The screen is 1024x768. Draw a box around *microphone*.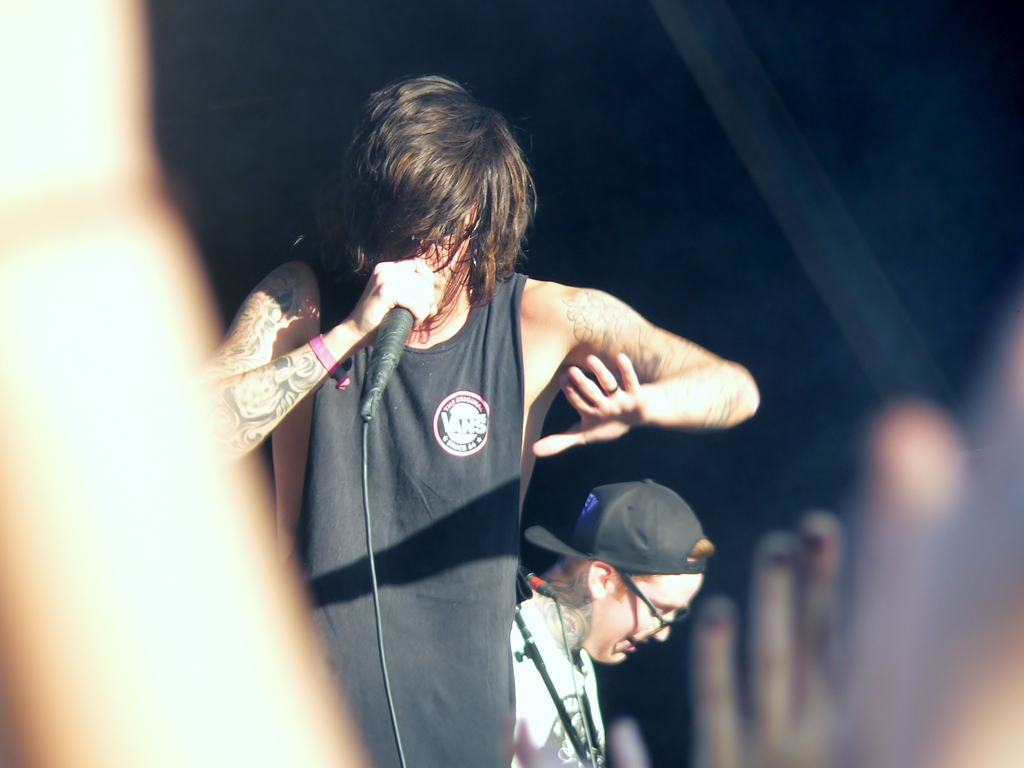
locate(360, 305, 415, 419).
